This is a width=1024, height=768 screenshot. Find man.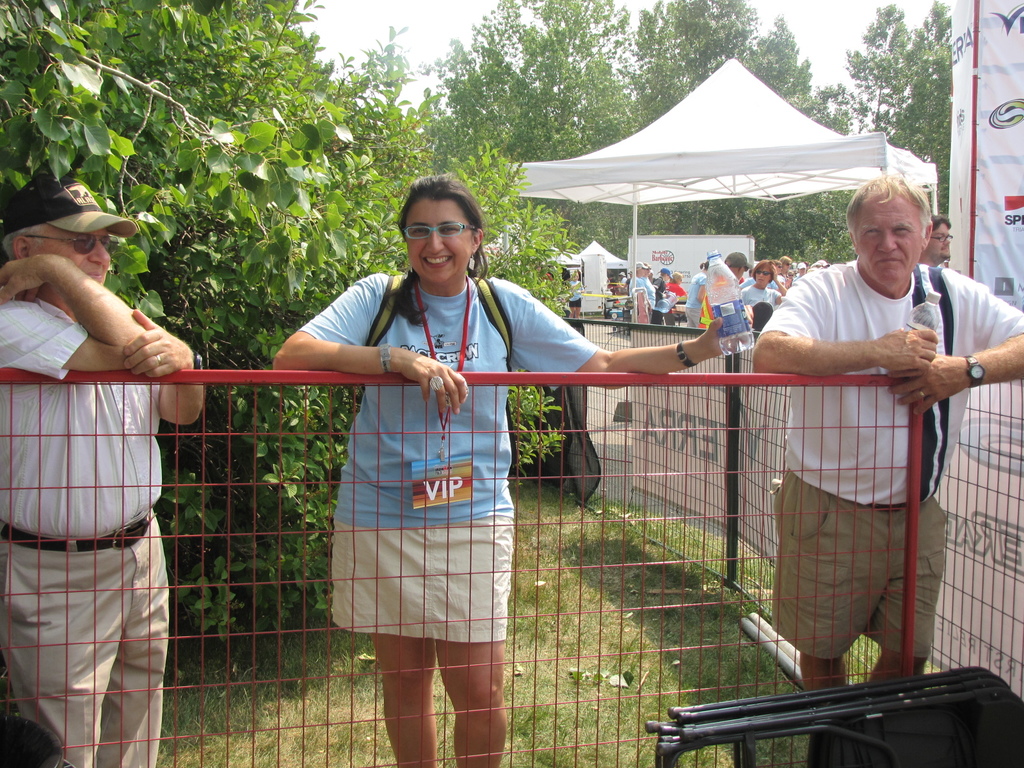
Bounding box: 753:159:986:712.
